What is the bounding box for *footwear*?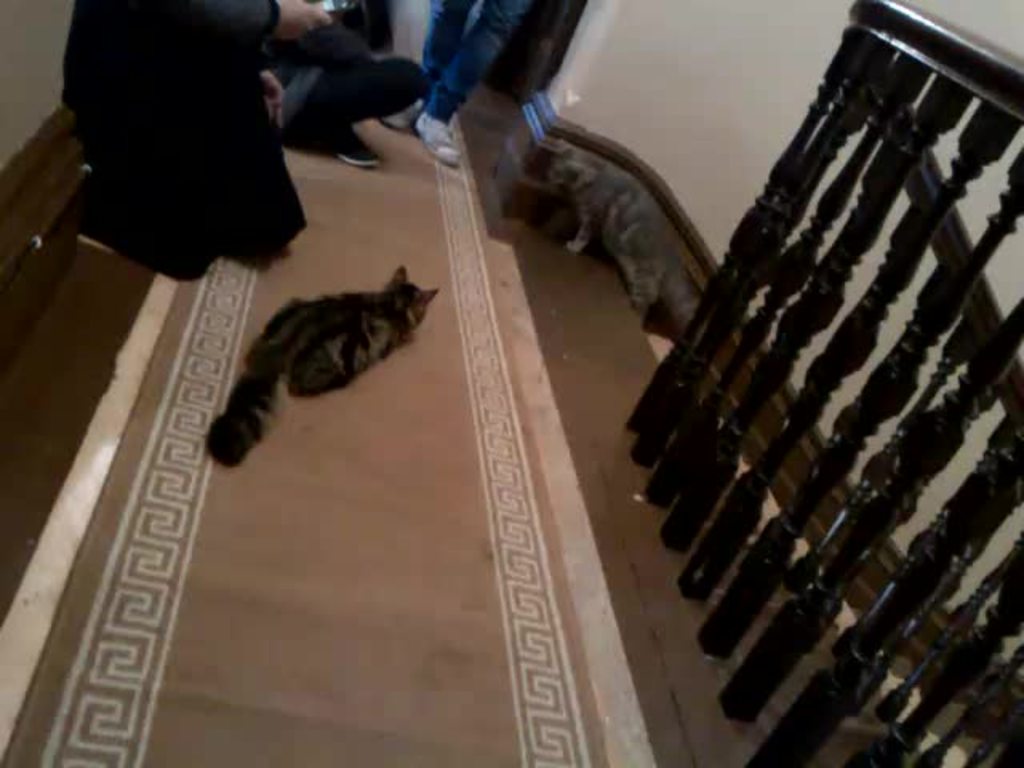
x1=418 y1=120 x2=461 y2=158.
